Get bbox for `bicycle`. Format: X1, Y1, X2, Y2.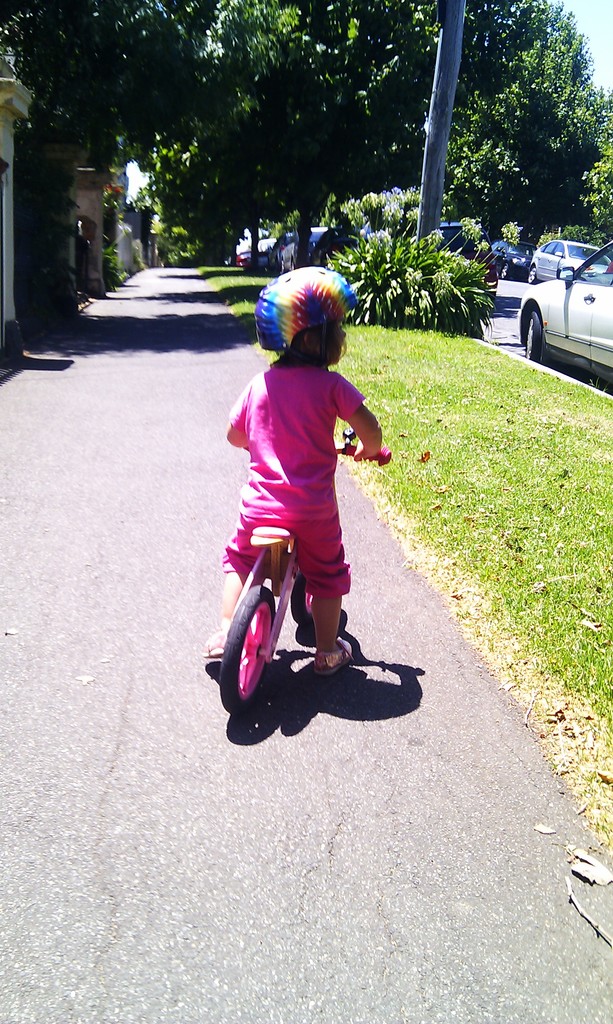
208, 452, 410, 746.
